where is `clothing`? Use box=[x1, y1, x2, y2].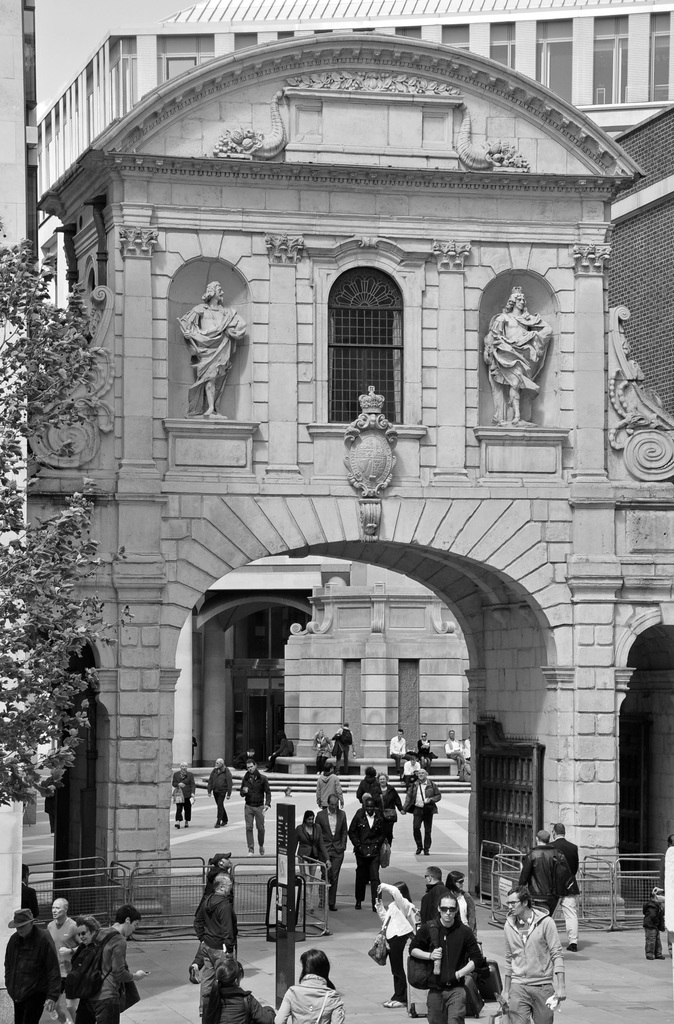
box=[520, 844, 568, 915].
